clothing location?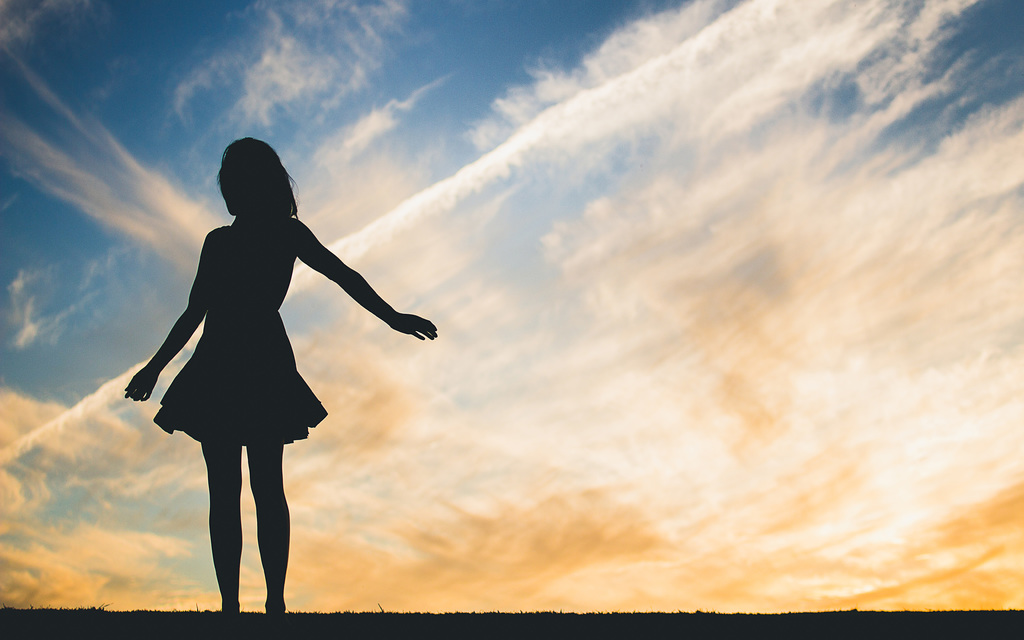
{"x1": 136, "y1": 172, "x2": 387, "y2": 527}
